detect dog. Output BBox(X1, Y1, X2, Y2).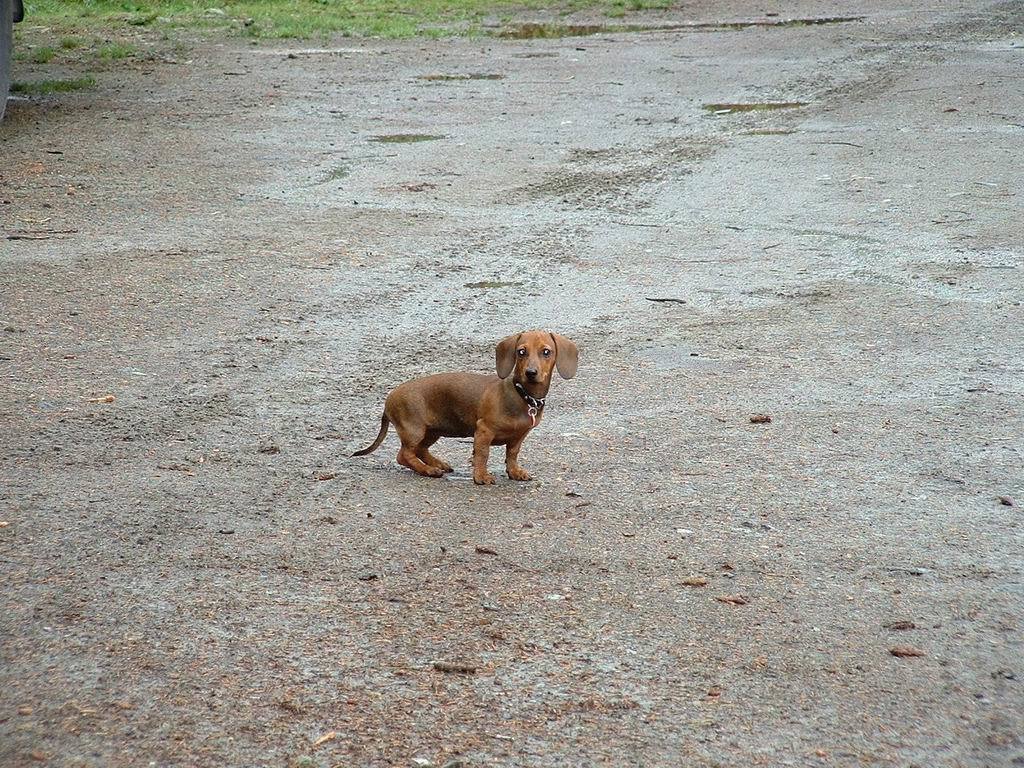
BBox(348, 329, 578, 488).
